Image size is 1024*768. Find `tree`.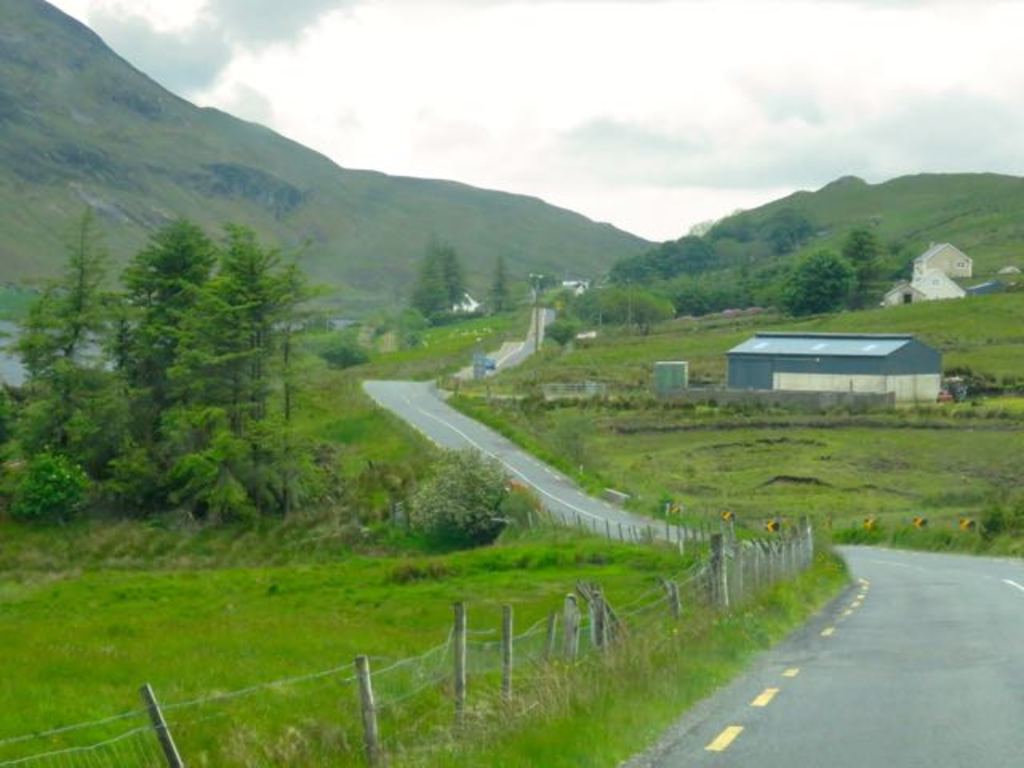
box(122, 218, 214, 430).
